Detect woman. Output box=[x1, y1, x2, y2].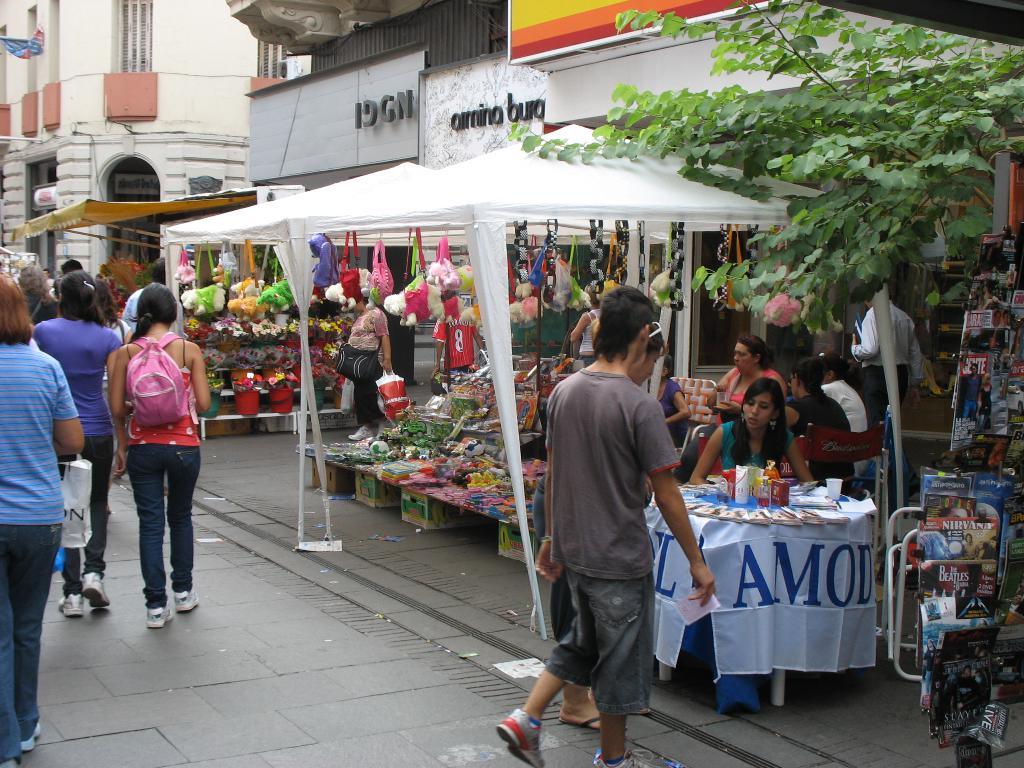
box=[108, 278, 214, 630].
